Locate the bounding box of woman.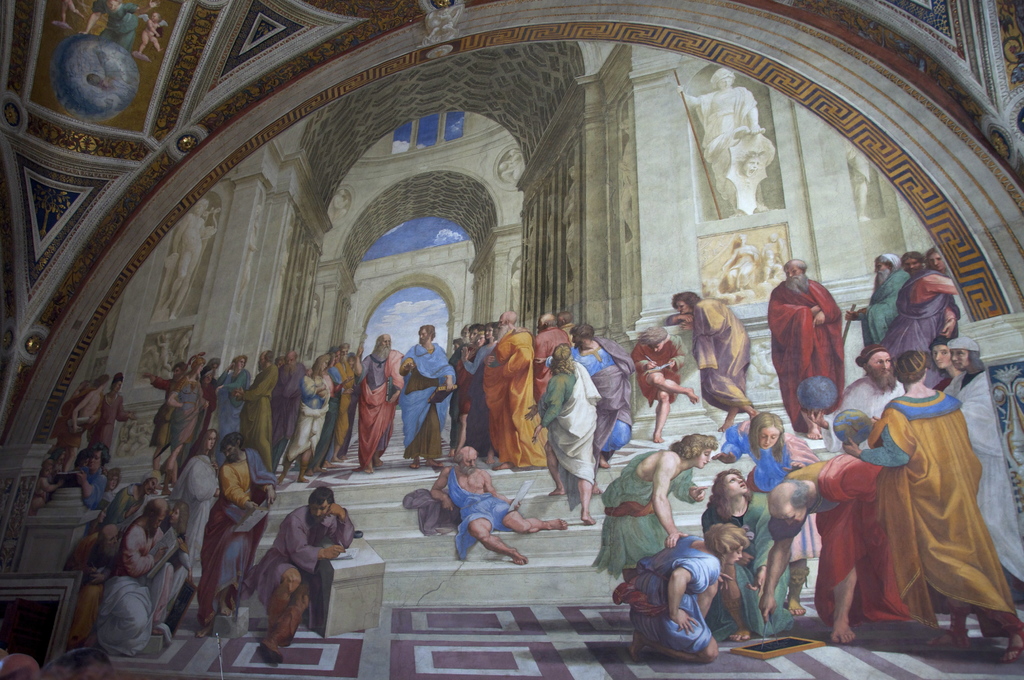
Bounding box: x1=479 y1=330 x2=487 y2=346.
